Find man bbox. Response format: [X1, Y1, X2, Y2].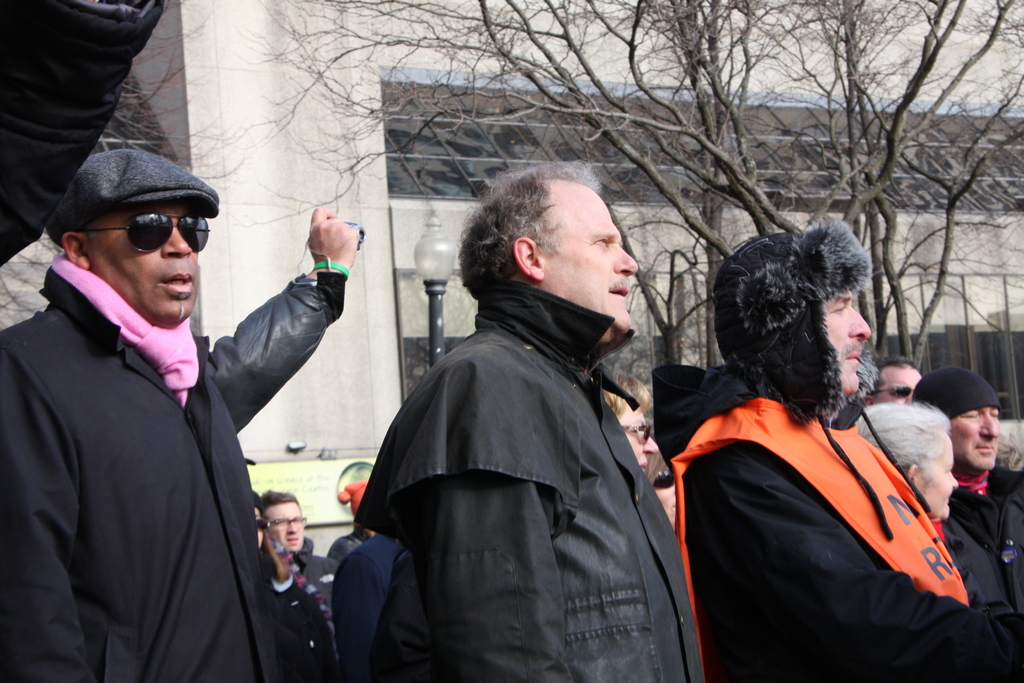
[862, 358, 929, 407].
